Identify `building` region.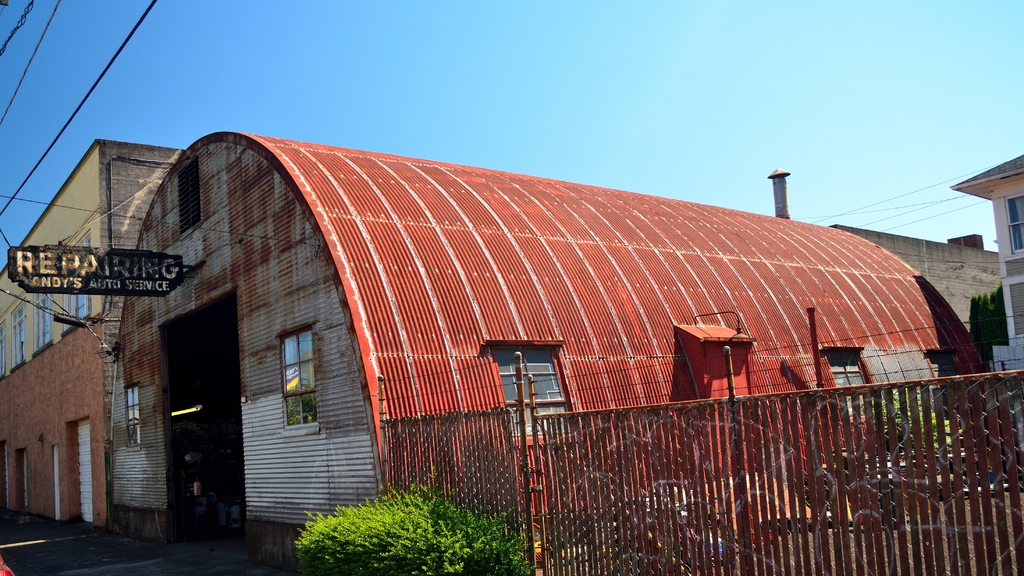
Region: select_region(0, 140, 186, 531).
